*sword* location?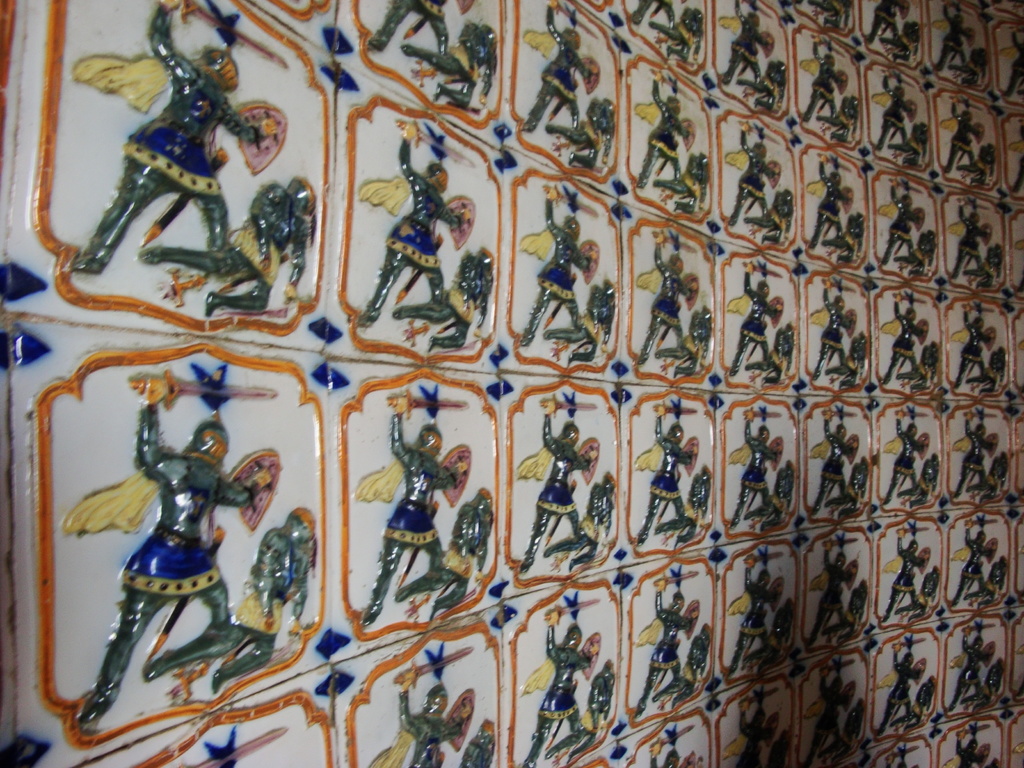
pyautogui.locateOnScreen(739, 123, 779, 143)
